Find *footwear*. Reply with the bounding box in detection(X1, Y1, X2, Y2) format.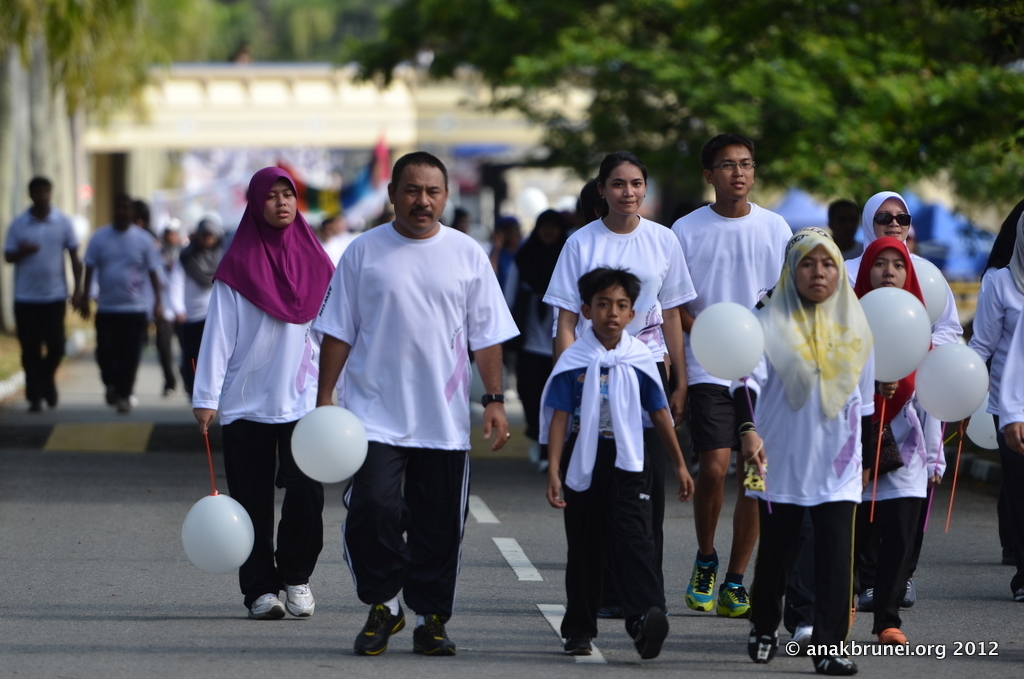
detection(407, 607, 467, 653).
